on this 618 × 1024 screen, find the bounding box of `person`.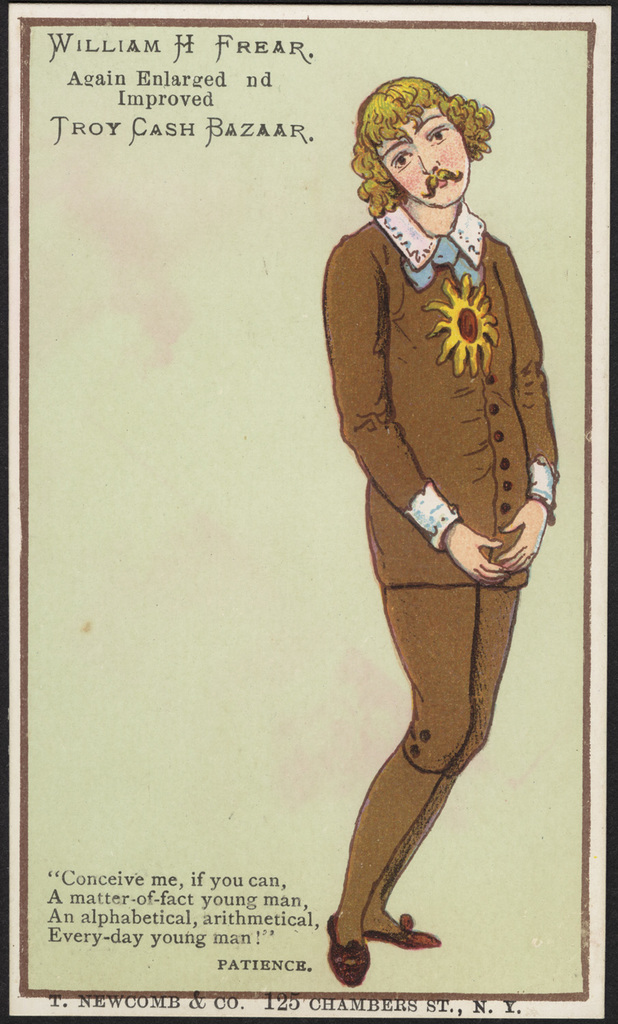
Bounding box: bbox(318, 70, 561, 988).
